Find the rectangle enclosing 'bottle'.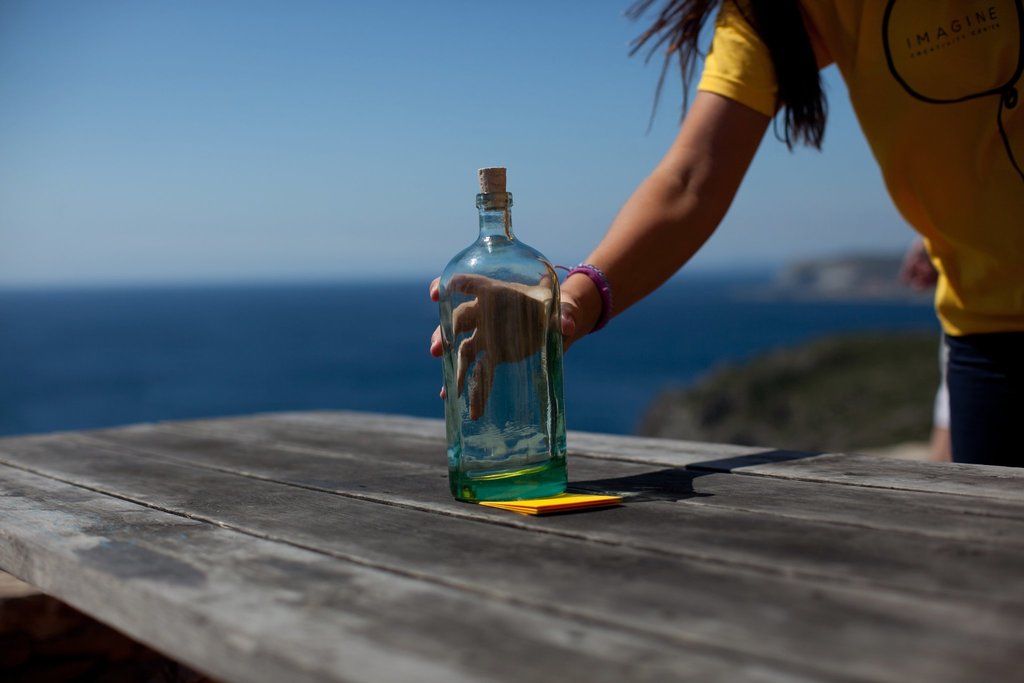
{"left": 436, "top": 166, "right": 568, "bottom": 503}.
